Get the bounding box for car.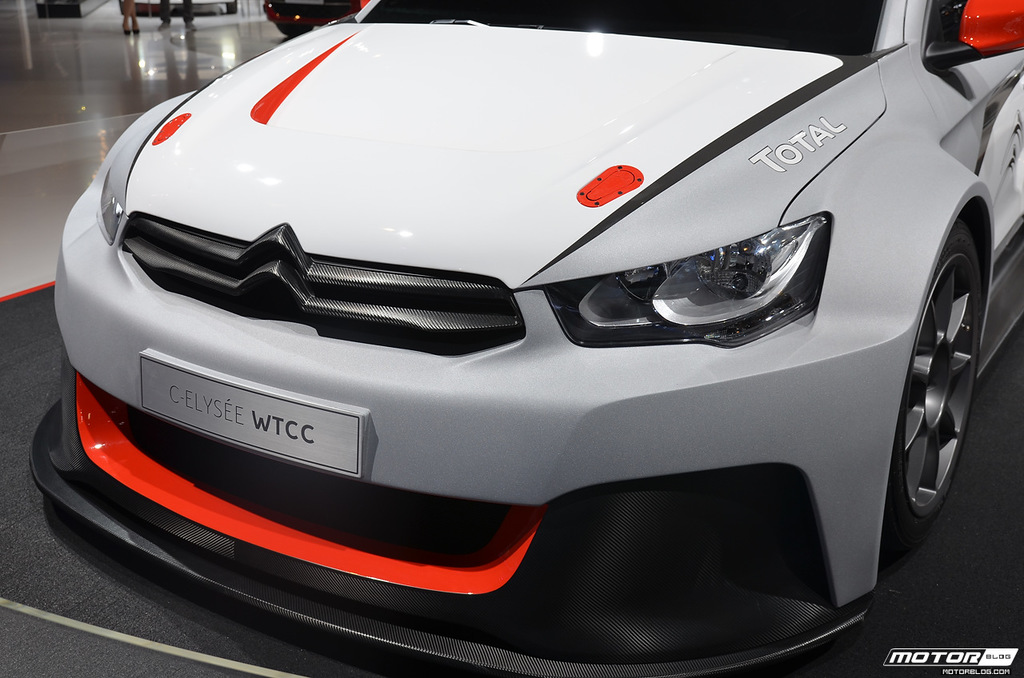
l=30, t=0, r=1023, b=677.
